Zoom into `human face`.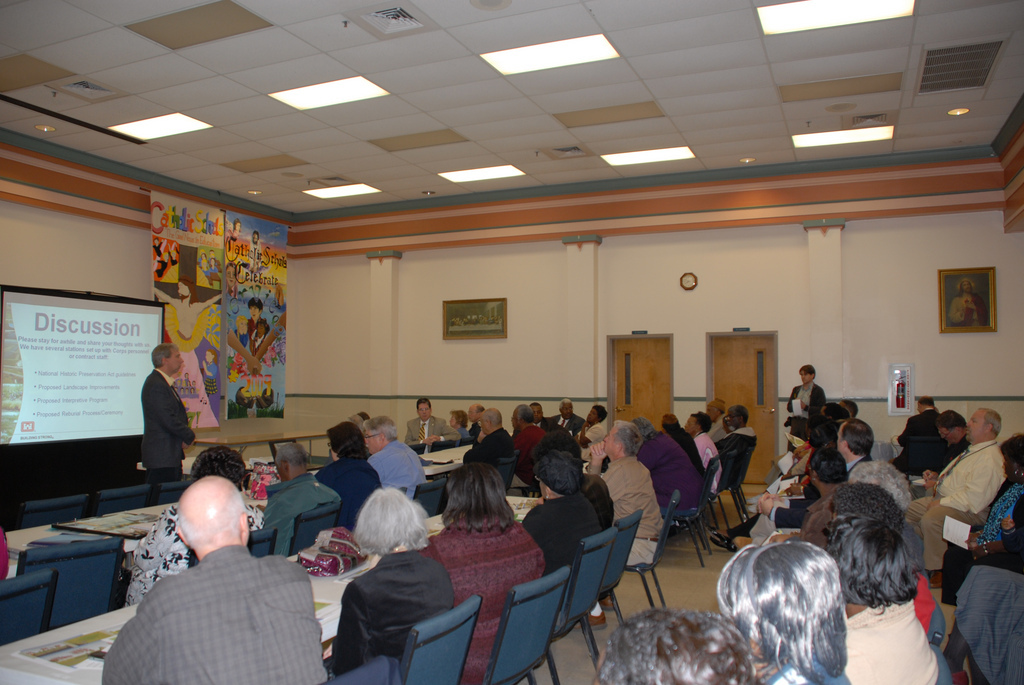
Zoom target: detection(167, 348, 184, 372).
